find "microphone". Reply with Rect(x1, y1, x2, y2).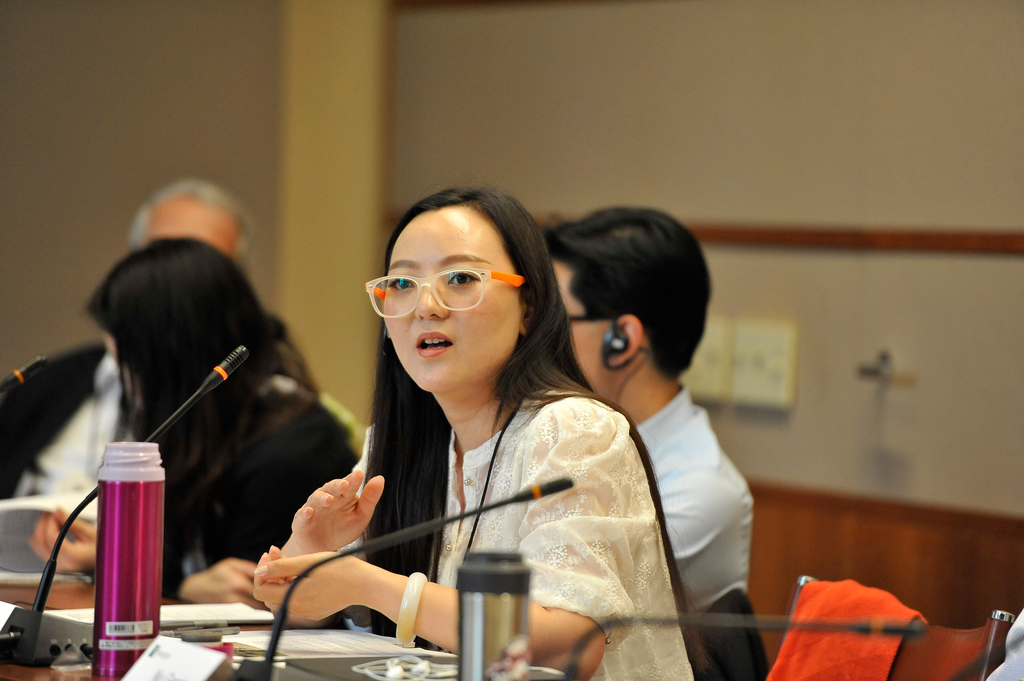
Rect(218, 342, 250, 376).
